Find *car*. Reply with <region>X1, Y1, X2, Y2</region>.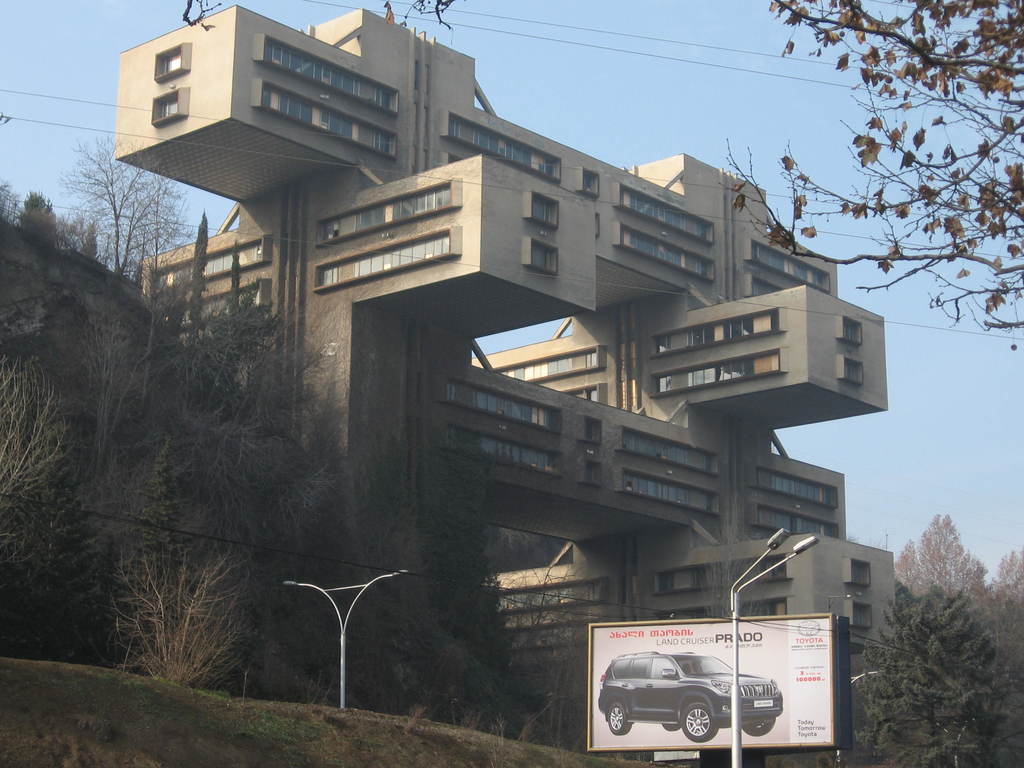
<region>597, 655, 783, 740</region>.
